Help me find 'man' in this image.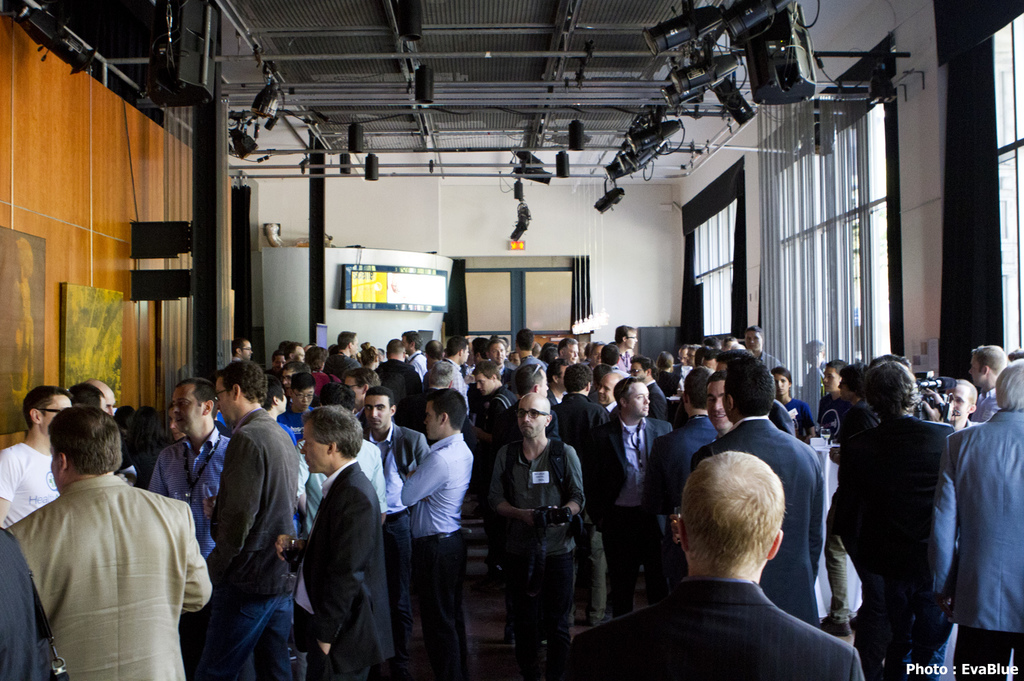
Found it: locate(16, 391, 209, 671).
